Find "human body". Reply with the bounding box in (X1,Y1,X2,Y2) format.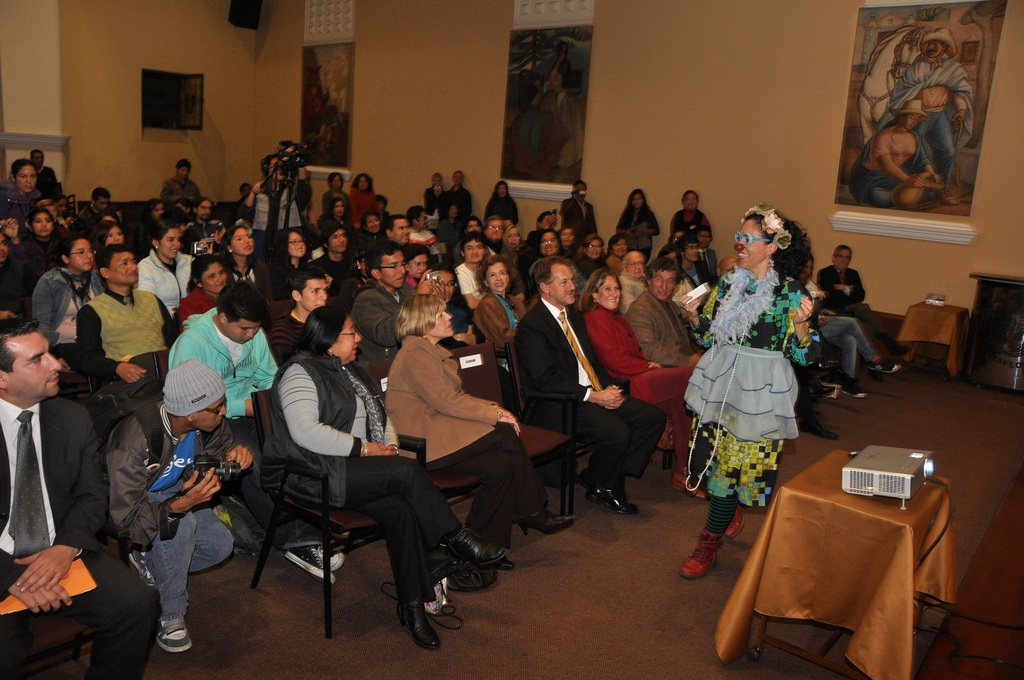
(0,316,131,679).
